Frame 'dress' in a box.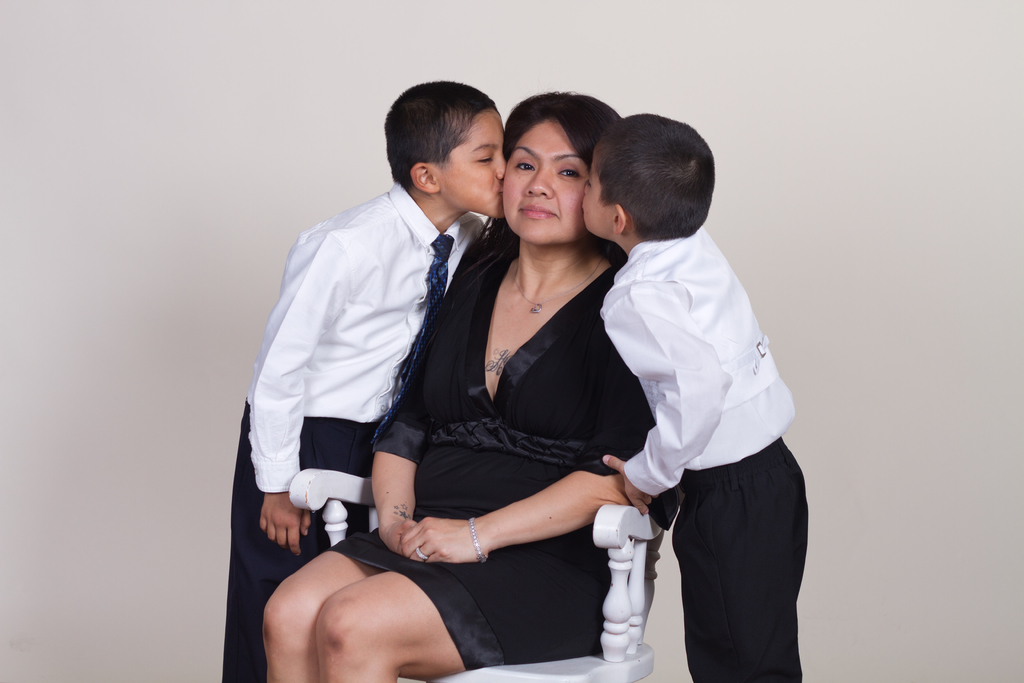
x1=318, y1=208, x2=659, y2=668.
